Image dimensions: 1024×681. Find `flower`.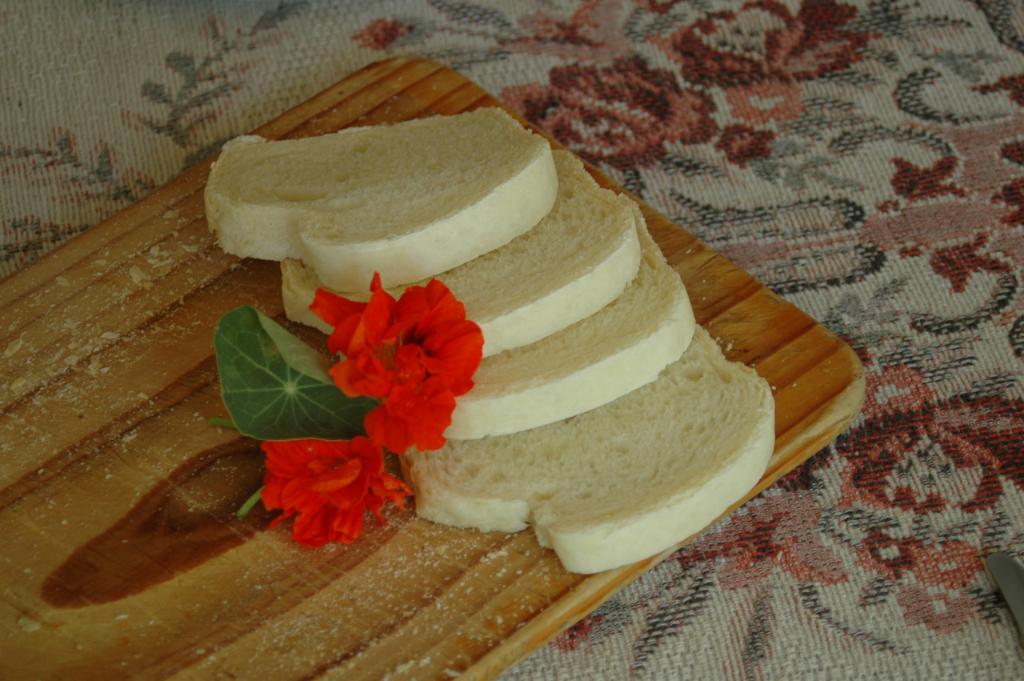
306,272,486,451.
